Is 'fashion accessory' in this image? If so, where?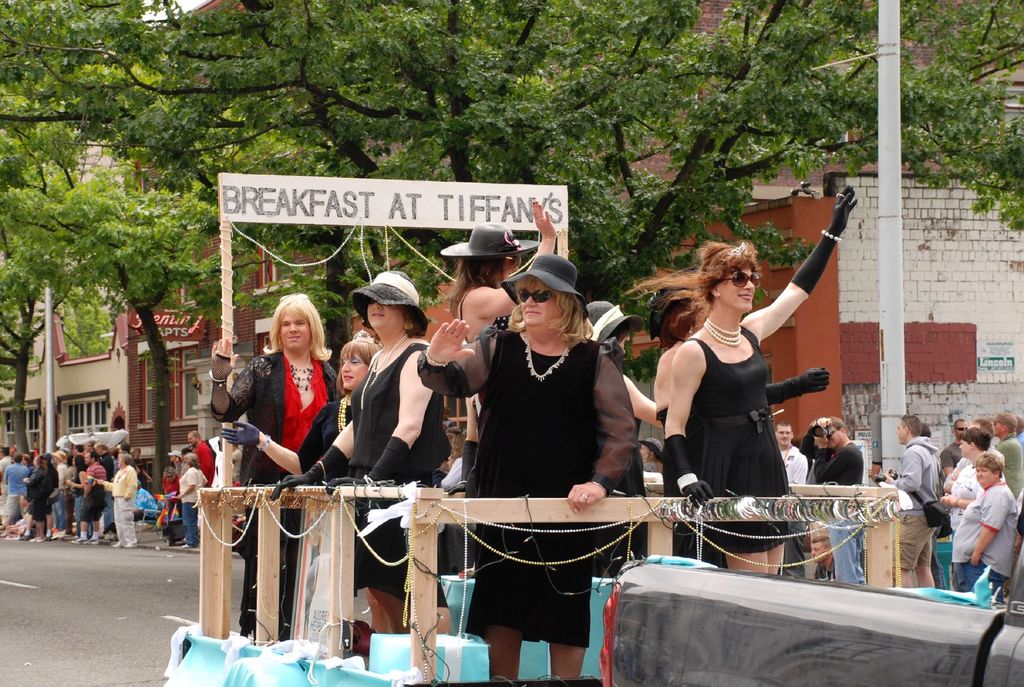
Yes, at [821, 227, 844, 246].
